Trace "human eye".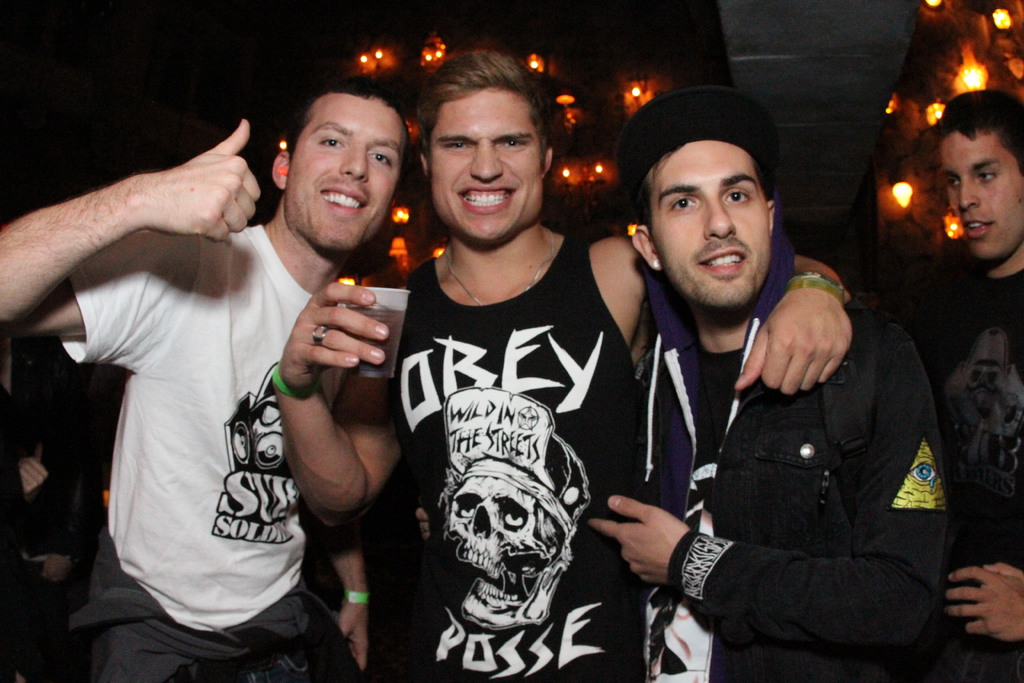
Traced to [x1=456, y1=503, x2=476, y2=519].
